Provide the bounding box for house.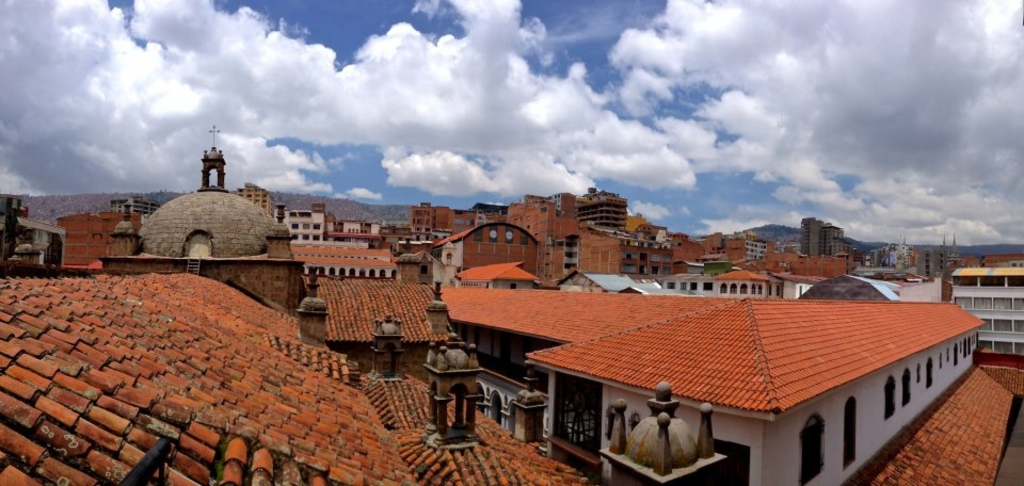
box=[567, 183, 636, 231].
